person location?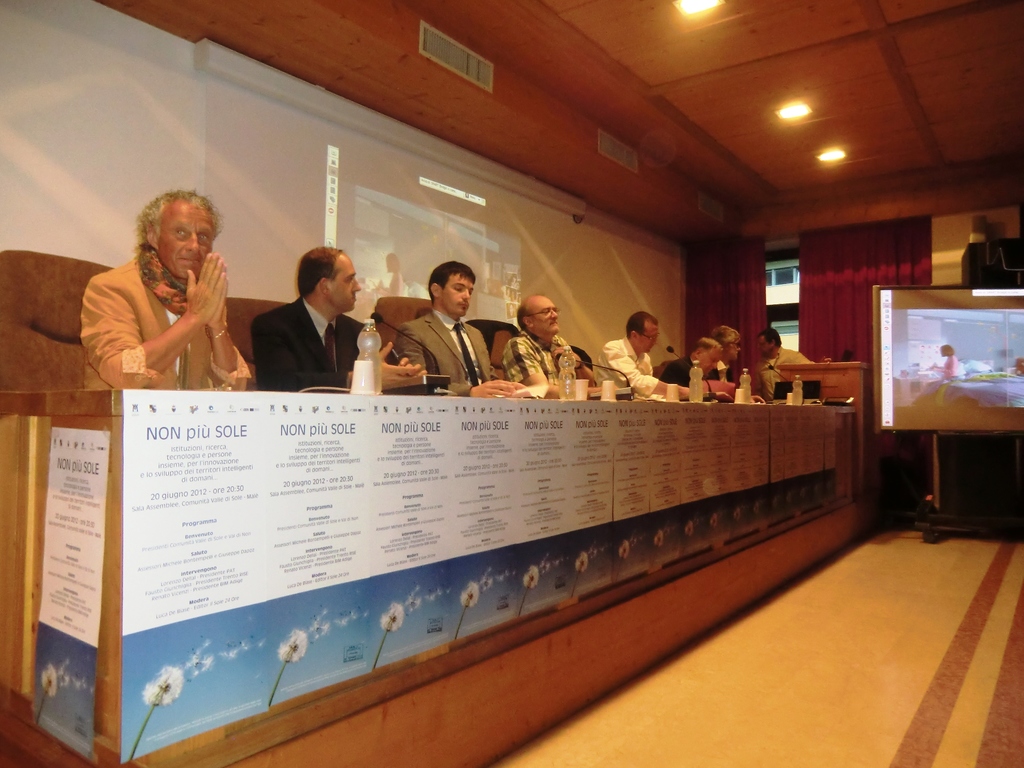
<bbox>499, 292, 599, 399</bbox>
